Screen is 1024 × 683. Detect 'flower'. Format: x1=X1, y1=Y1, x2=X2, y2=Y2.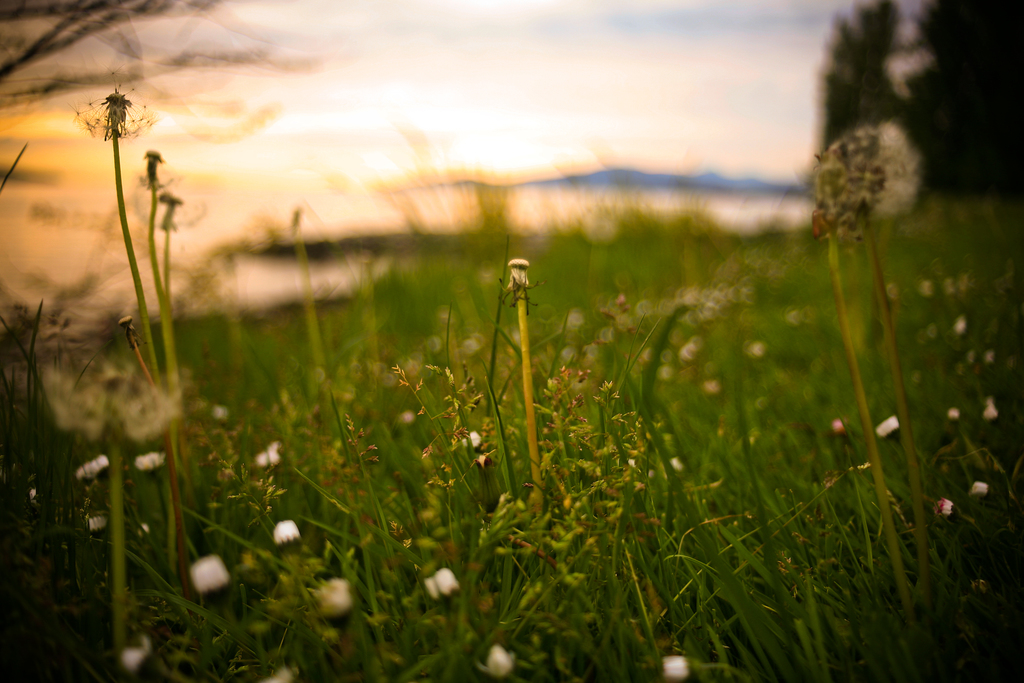
x1=812, y1=125, x2=893, y2=234.
